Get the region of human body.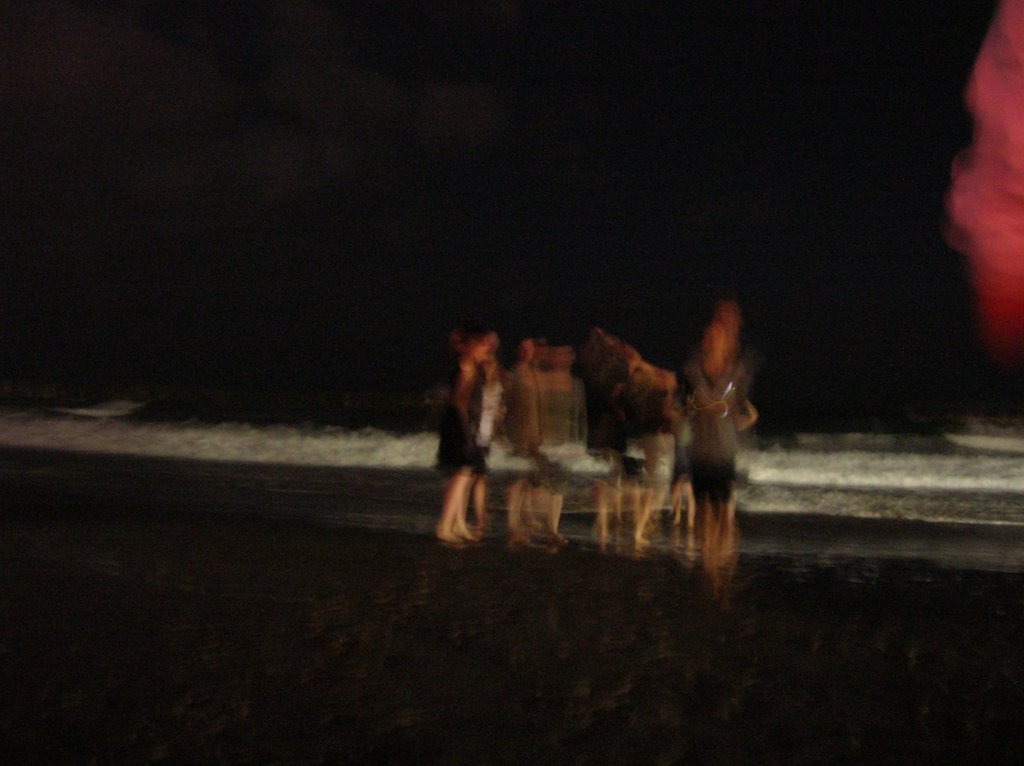
BBox(443, 328, 477, 534).
